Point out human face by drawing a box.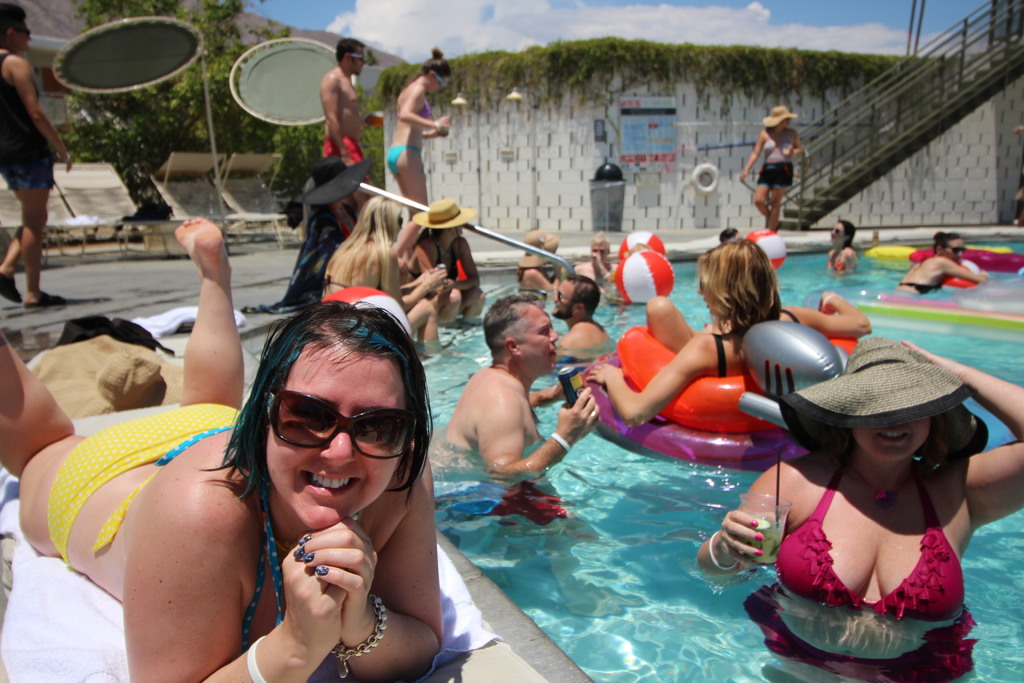
352,40,367,78.
